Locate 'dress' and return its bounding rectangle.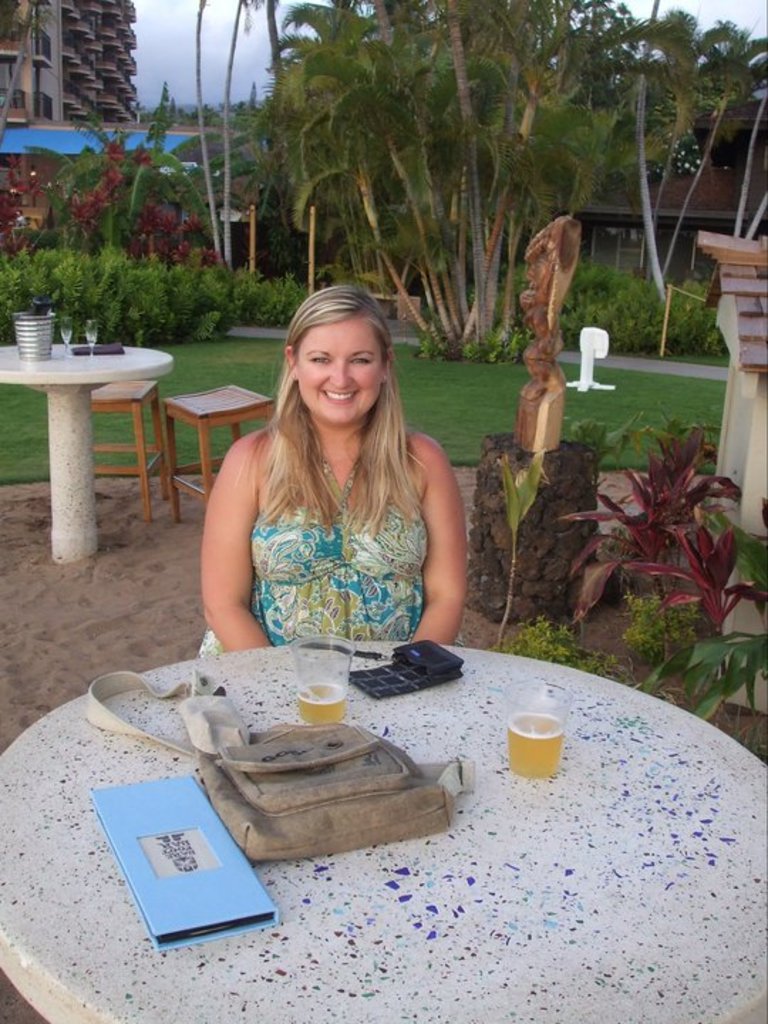
locate(247, 499, 431, 651).
